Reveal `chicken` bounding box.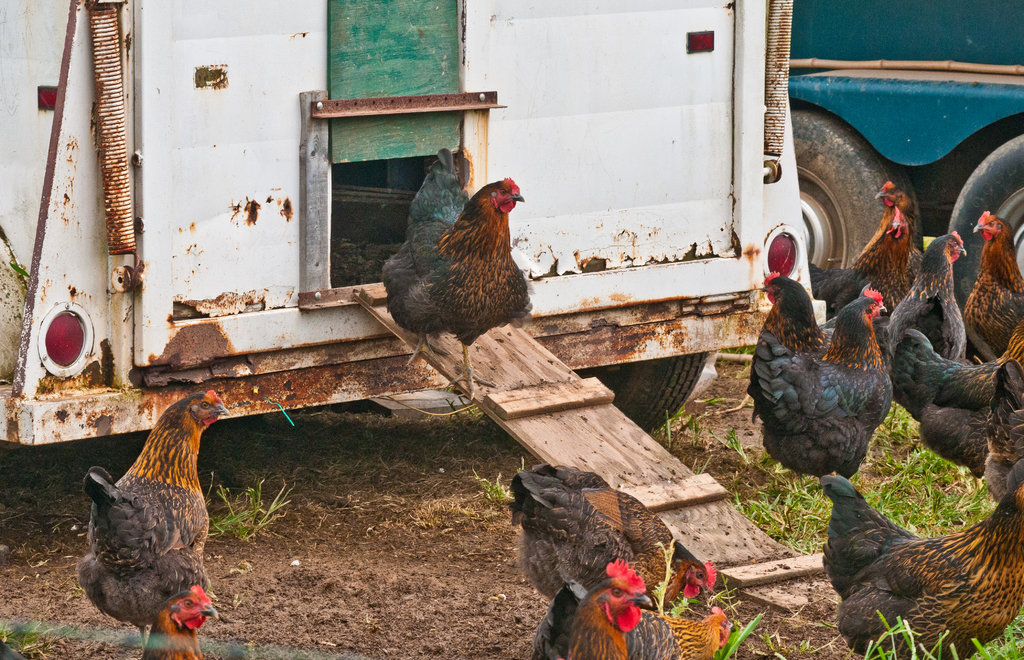
Revealed: 70, 385, 240, 652.
